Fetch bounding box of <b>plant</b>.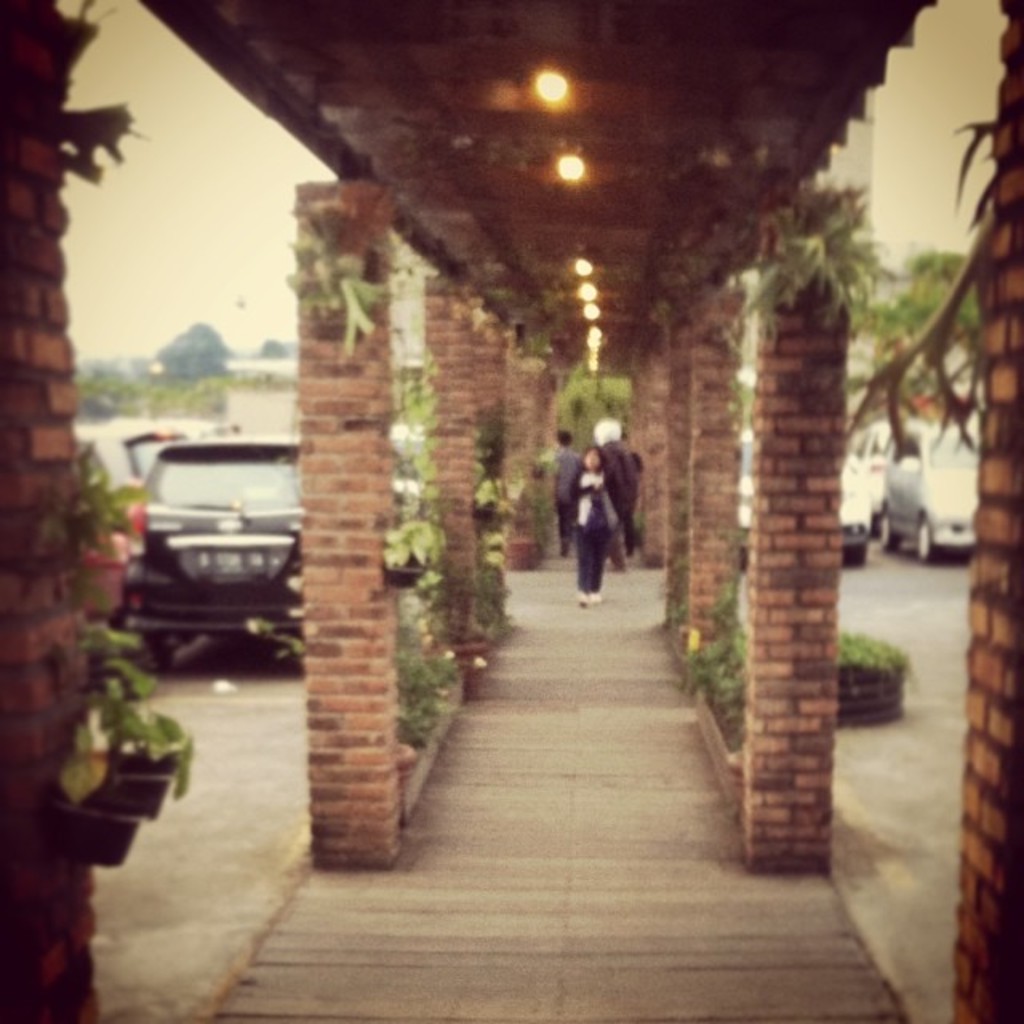
Bbox: rect(387, 634, 454, 738).
